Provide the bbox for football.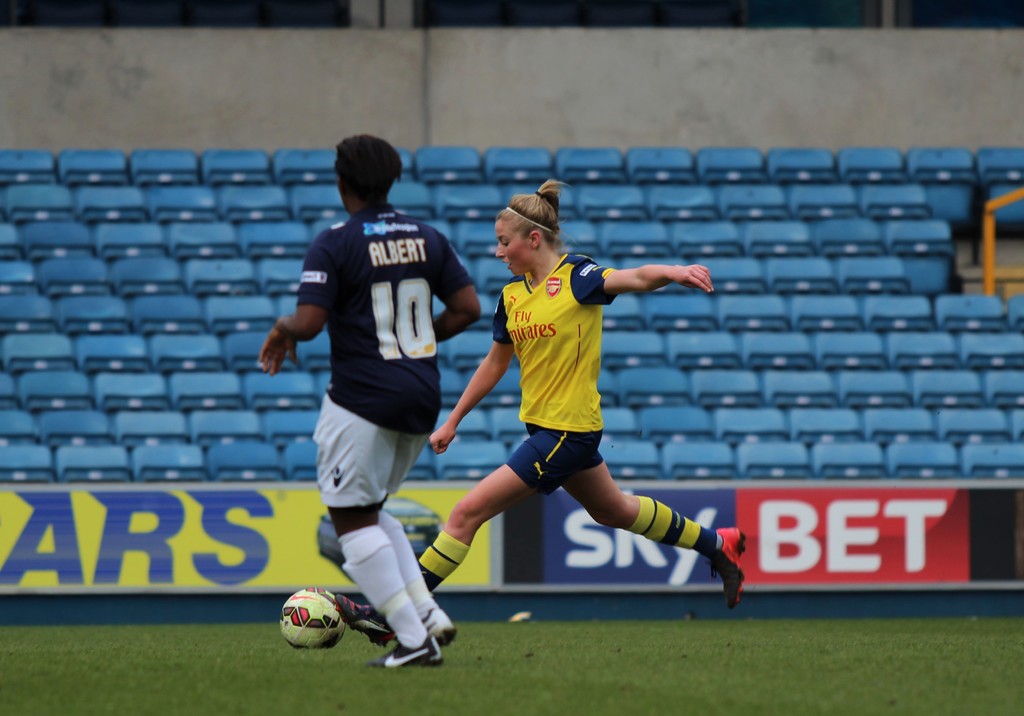
bbox=[278, 585, 349, 653].
